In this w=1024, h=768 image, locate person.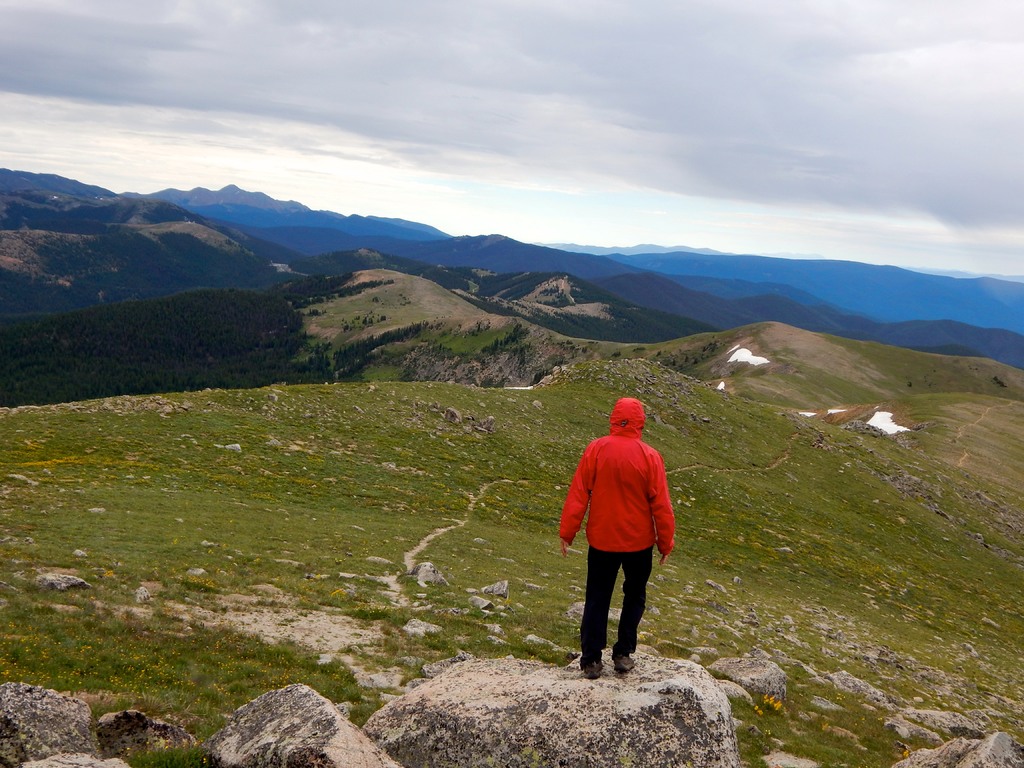
Bounding box: x1=563 y1=390 x2=680 y2=676.
